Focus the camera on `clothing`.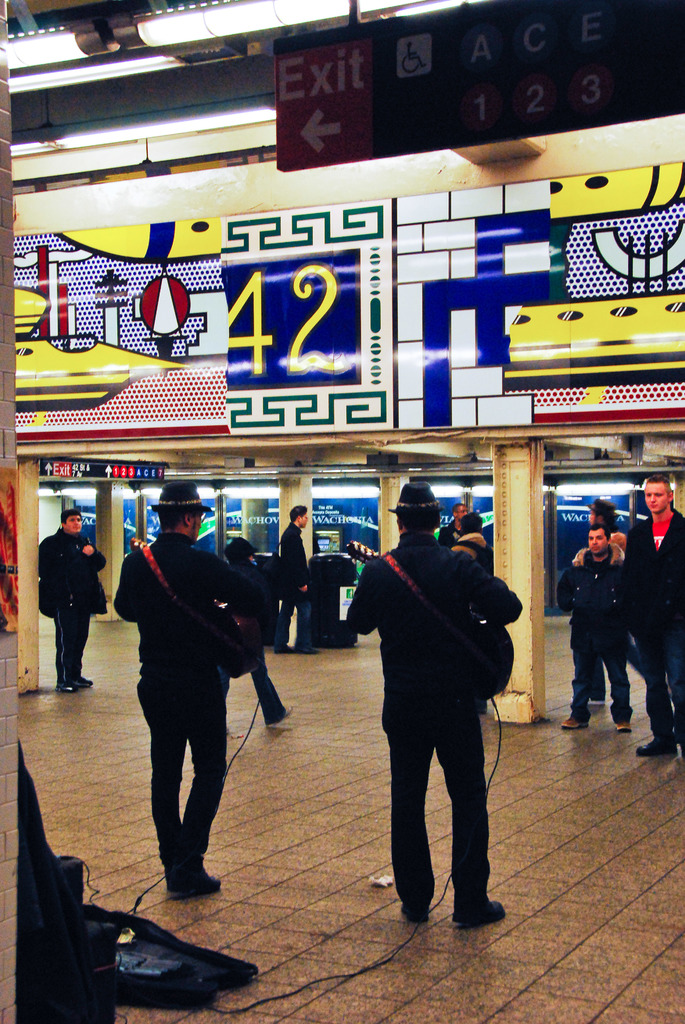
Focus region: bbox(227, 564, 285, 729).
